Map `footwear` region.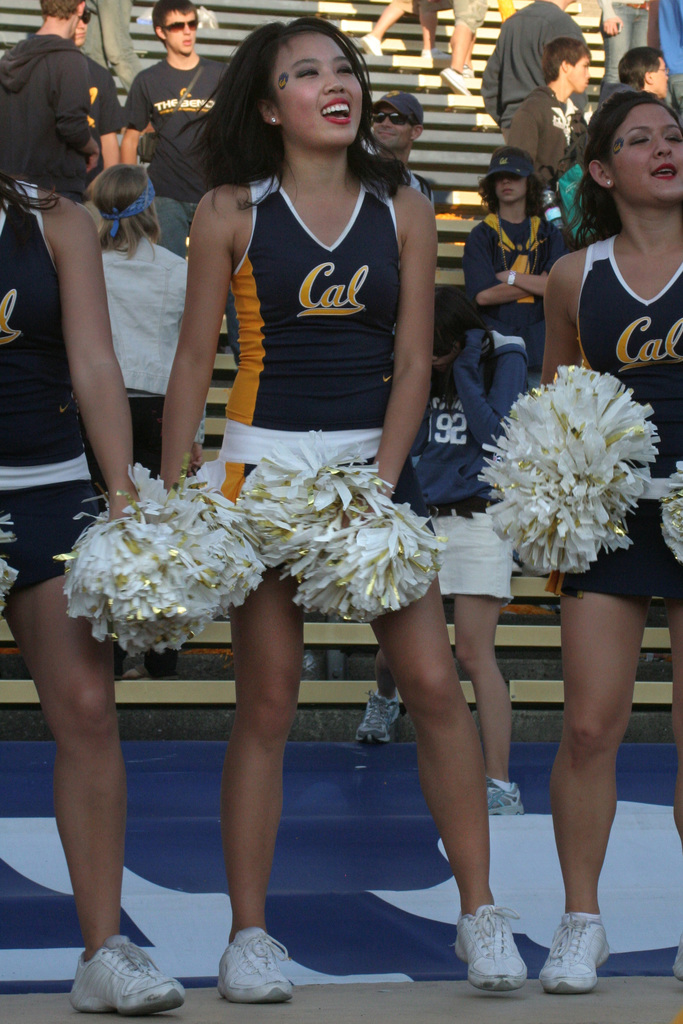
Mapped to (x1=454, y1=900, x2=532, y2=993).
